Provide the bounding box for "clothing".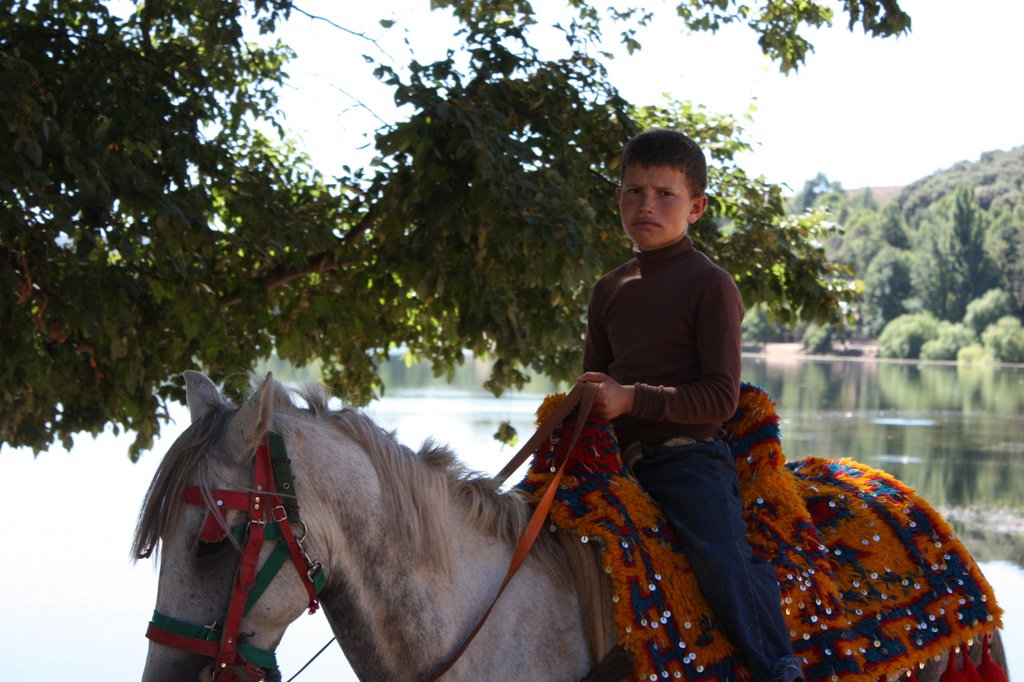
BBox(528, 209, 802, 612).
